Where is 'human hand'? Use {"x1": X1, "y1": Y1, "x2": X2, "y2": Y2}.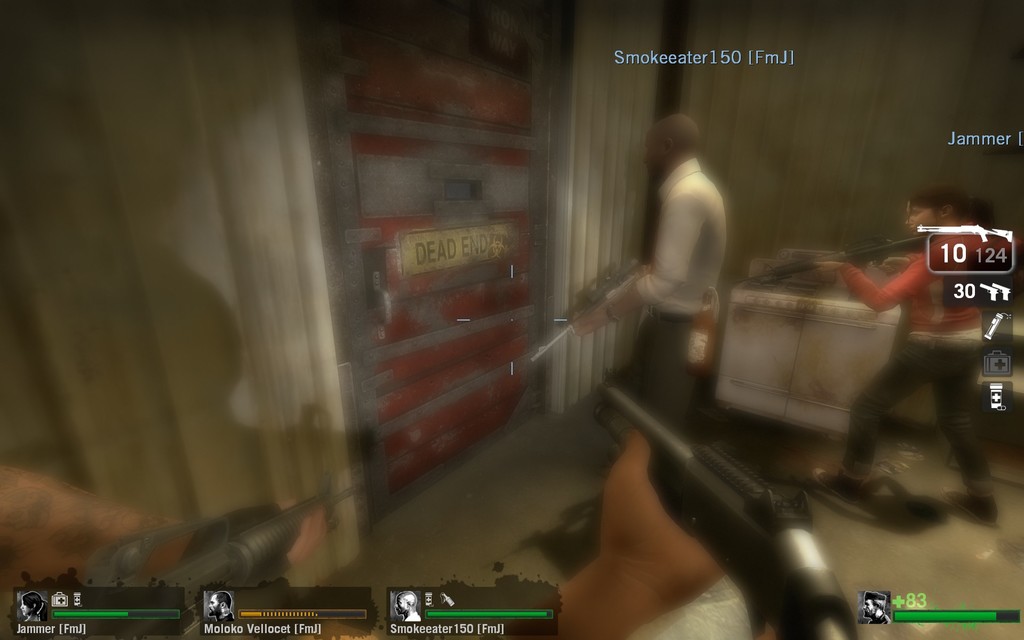
{"x1": 557, "y1": 449, "x2": 738, "y2": 632}.
